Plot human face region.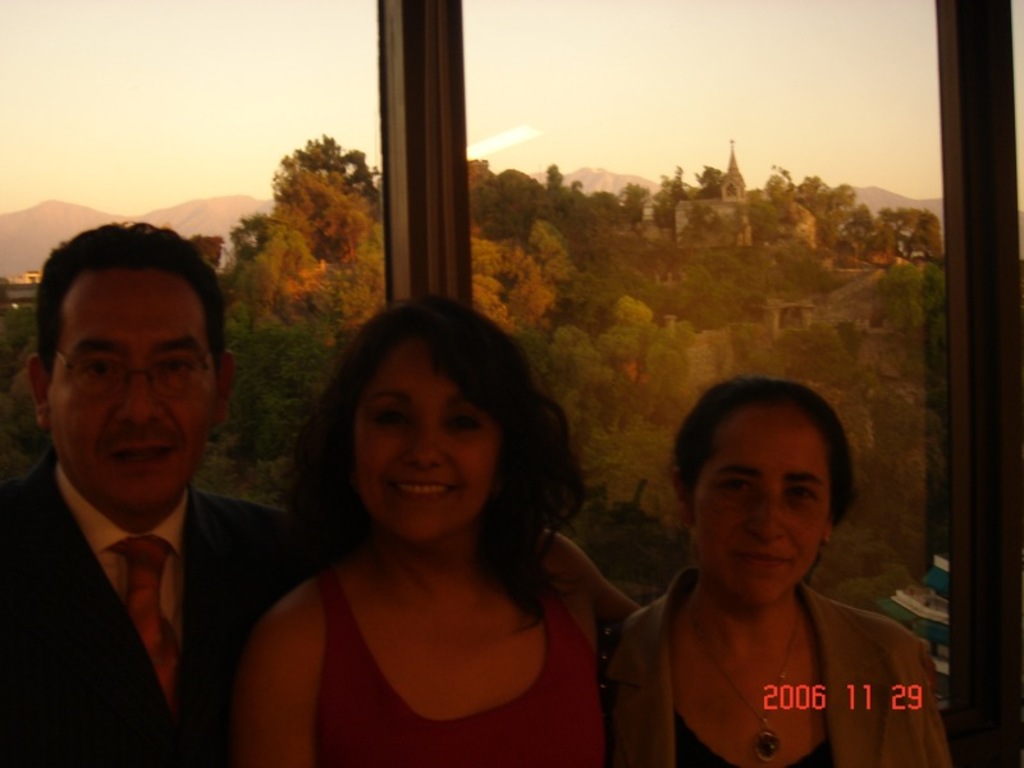
Plotted at x1=348, y1=339, x2=506, y2=543.
